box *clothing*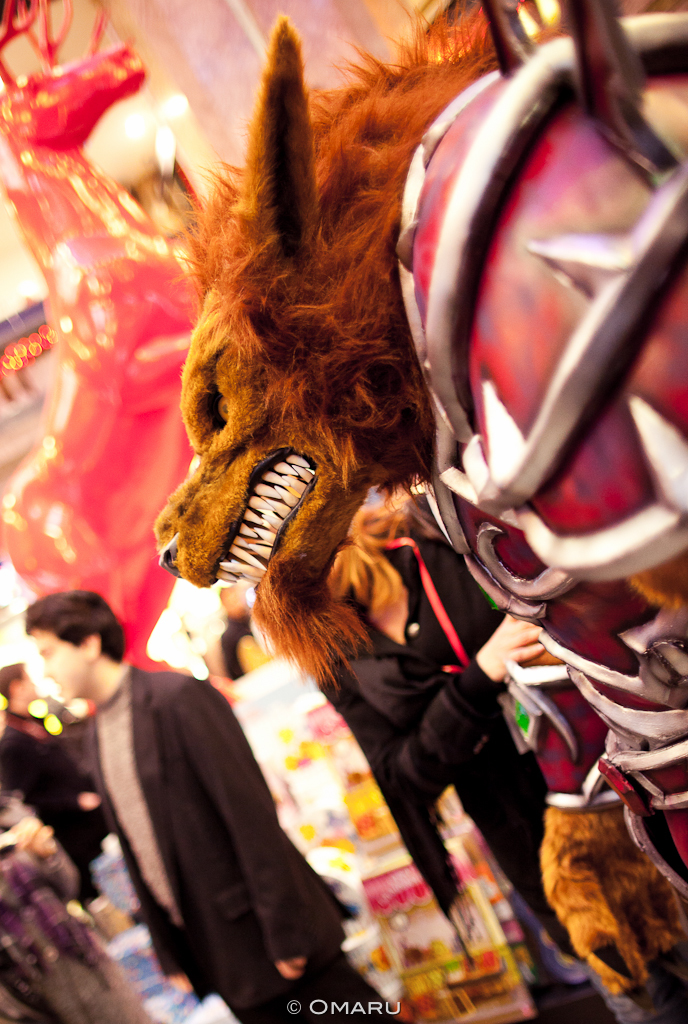
pyautogui.locateOnScreen(65, 660, 404, 1022)
